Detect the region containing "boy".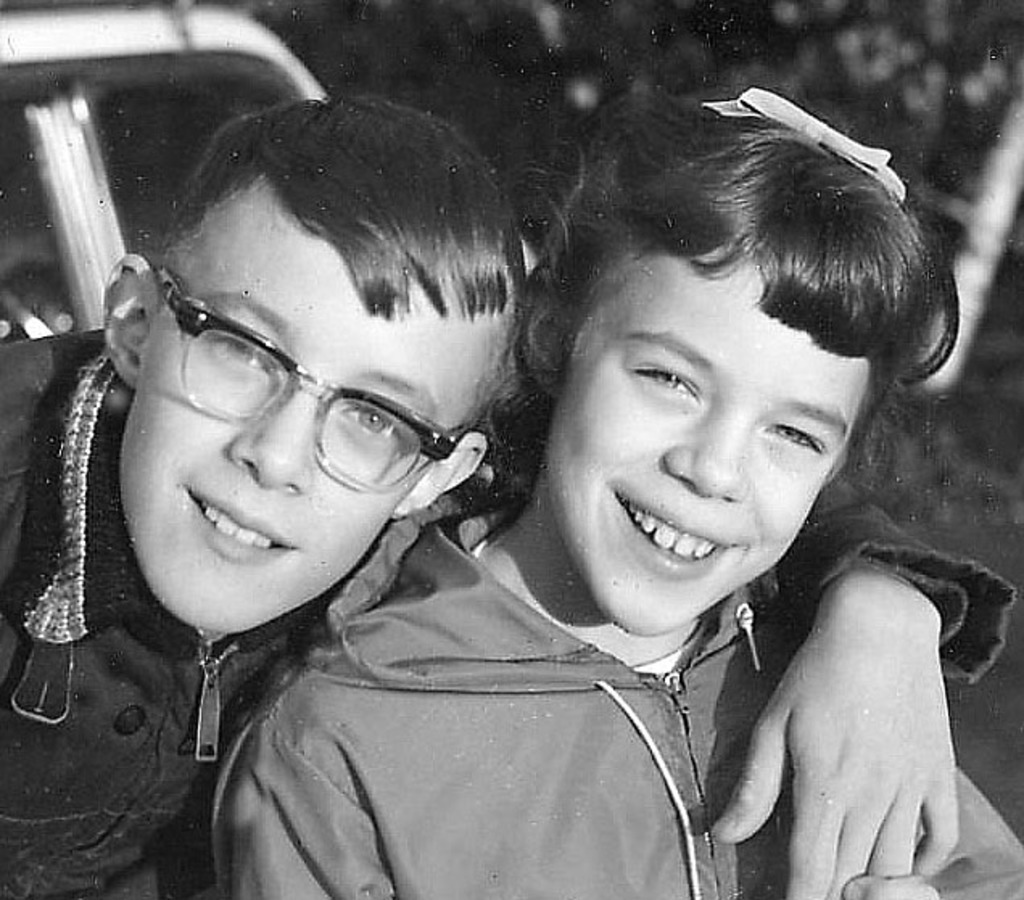
rect(0, 95, 1016, 898).
